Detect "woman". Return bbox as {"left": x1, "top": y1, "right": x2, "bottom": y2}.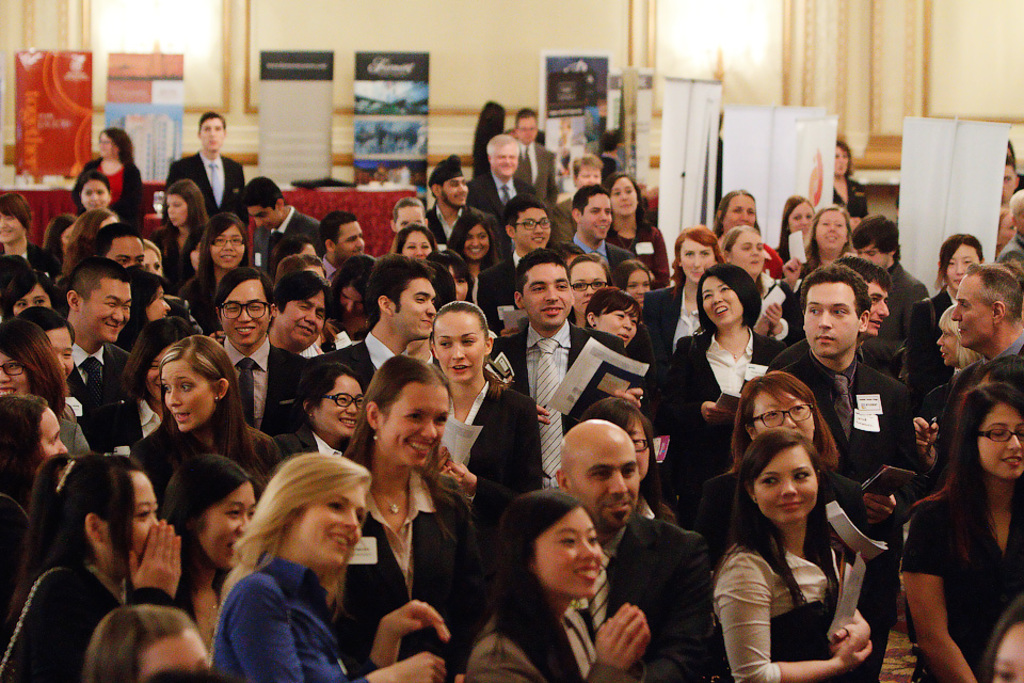
{"left": 579, "top": 282, "right": 640, "bottom": 352}.
